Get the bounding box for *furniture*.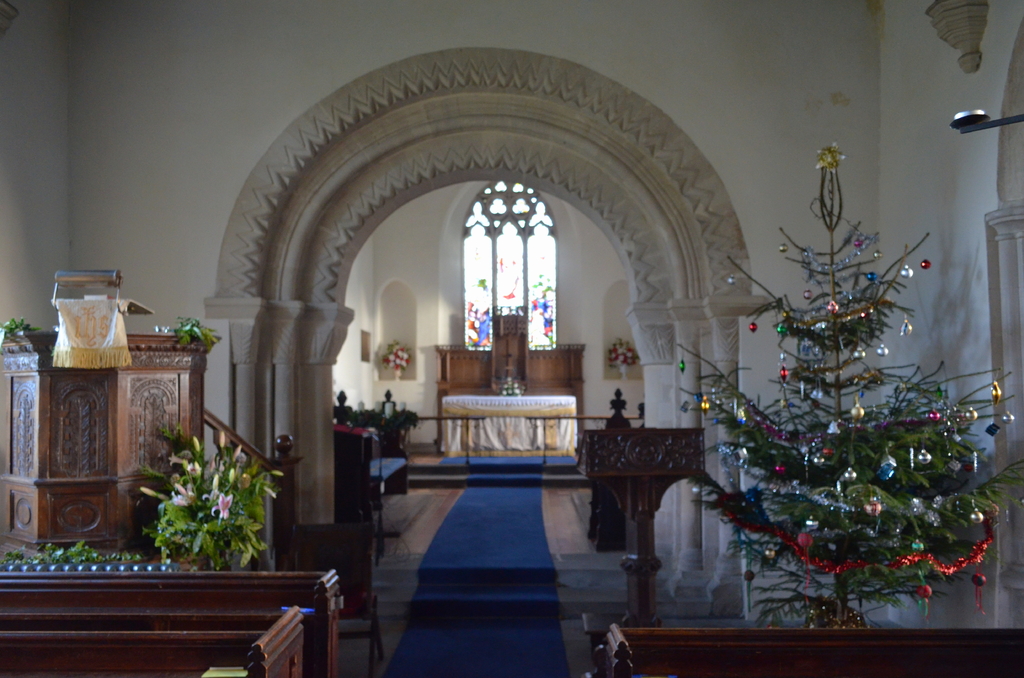
(x1=442, y1=394, x2=578, y2=452).
